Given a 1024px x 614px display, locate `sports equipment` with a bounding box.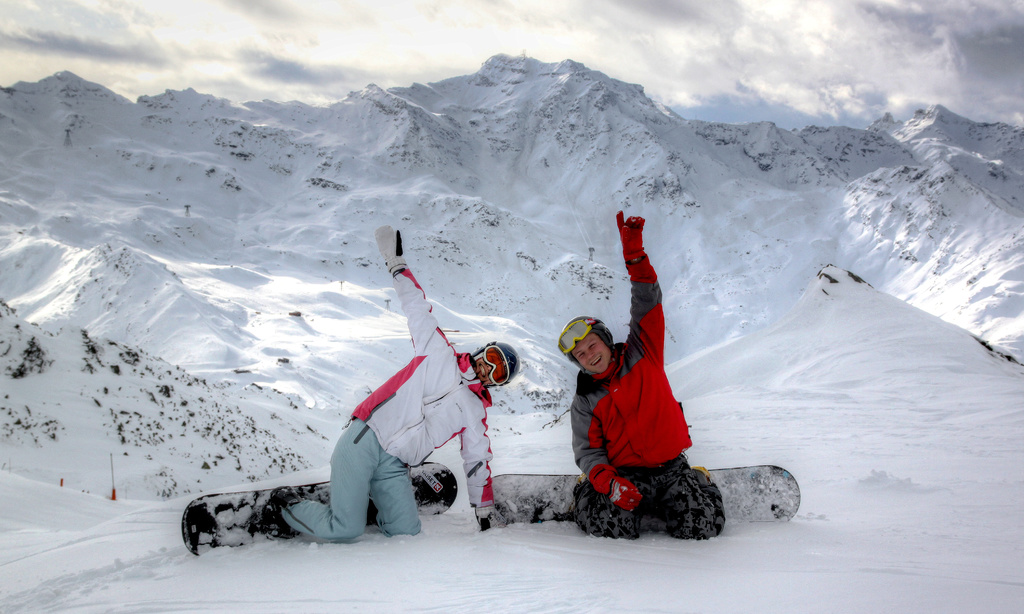
Located: (x1=479, y1=469, x2=799, y2=524).
